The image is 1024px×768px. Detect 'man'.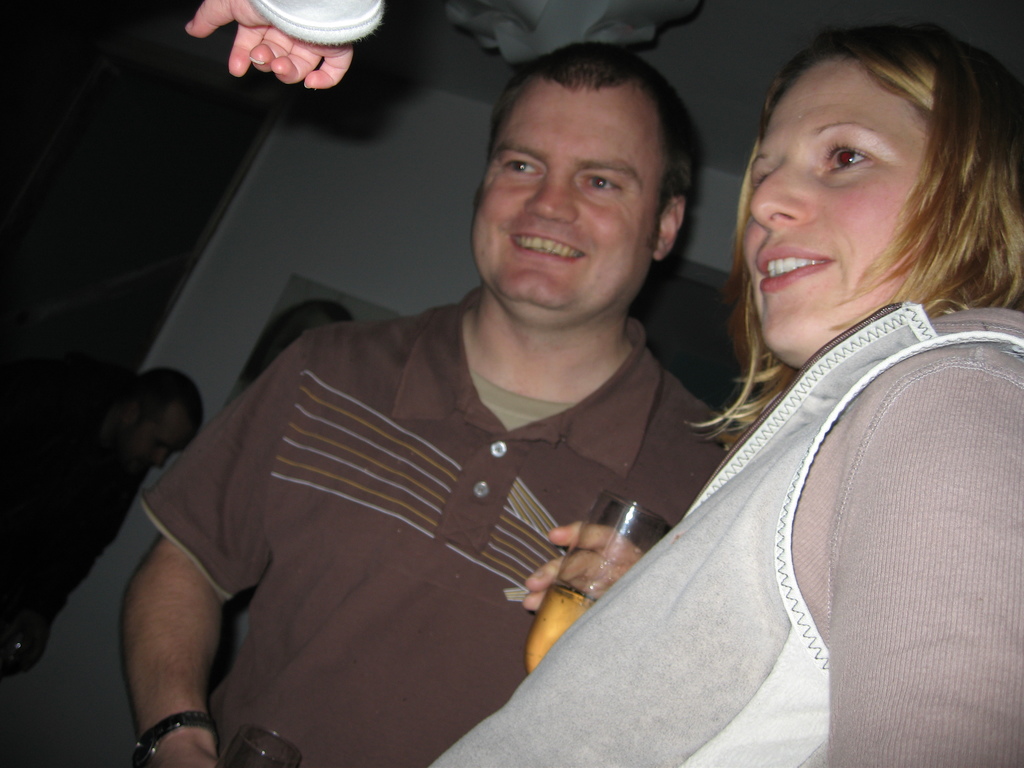
Detection: [0,368,204,668].
